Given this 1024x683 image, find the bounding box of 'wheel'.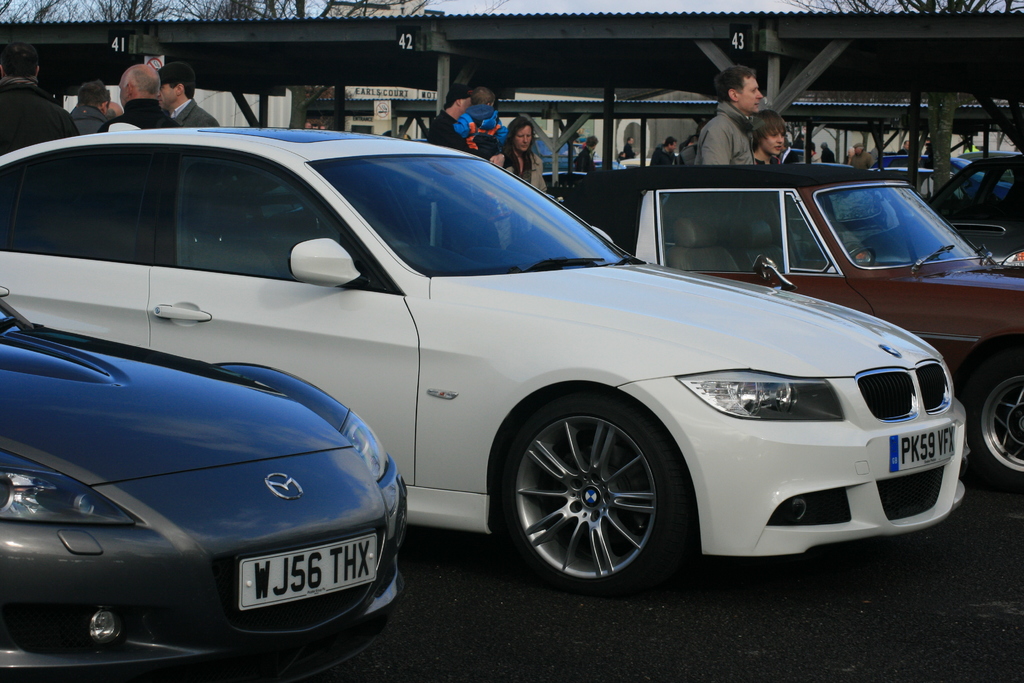
locate(509, 395, 694, 586).
